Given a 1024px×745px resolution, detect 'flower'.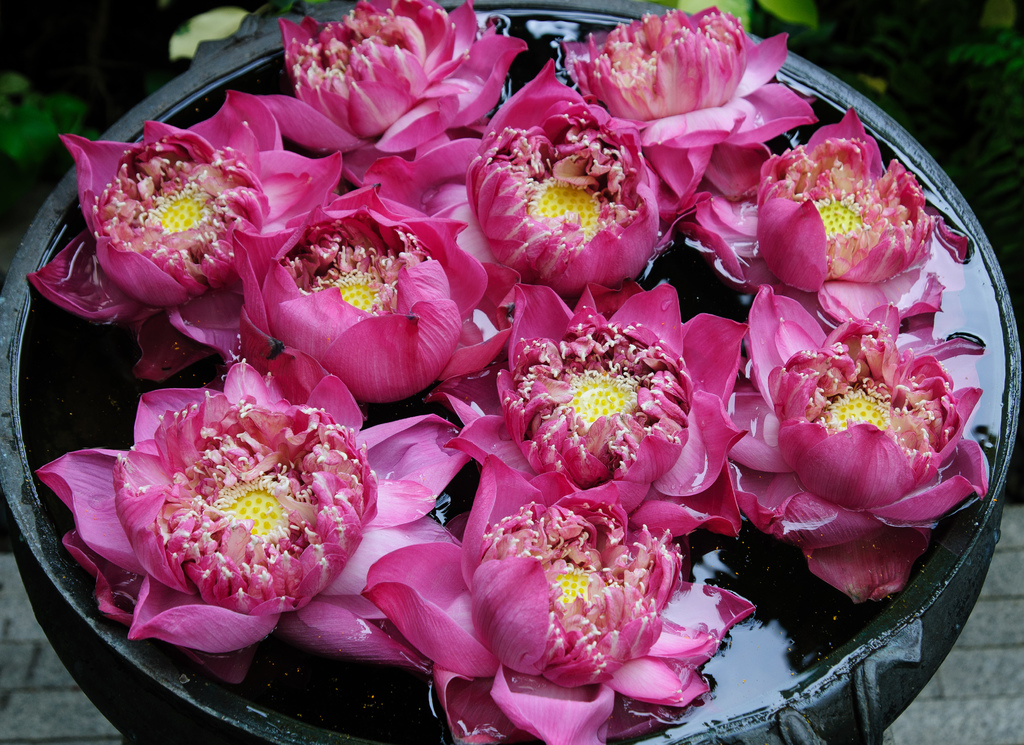
l=252, t=0, r=527, b=187.
